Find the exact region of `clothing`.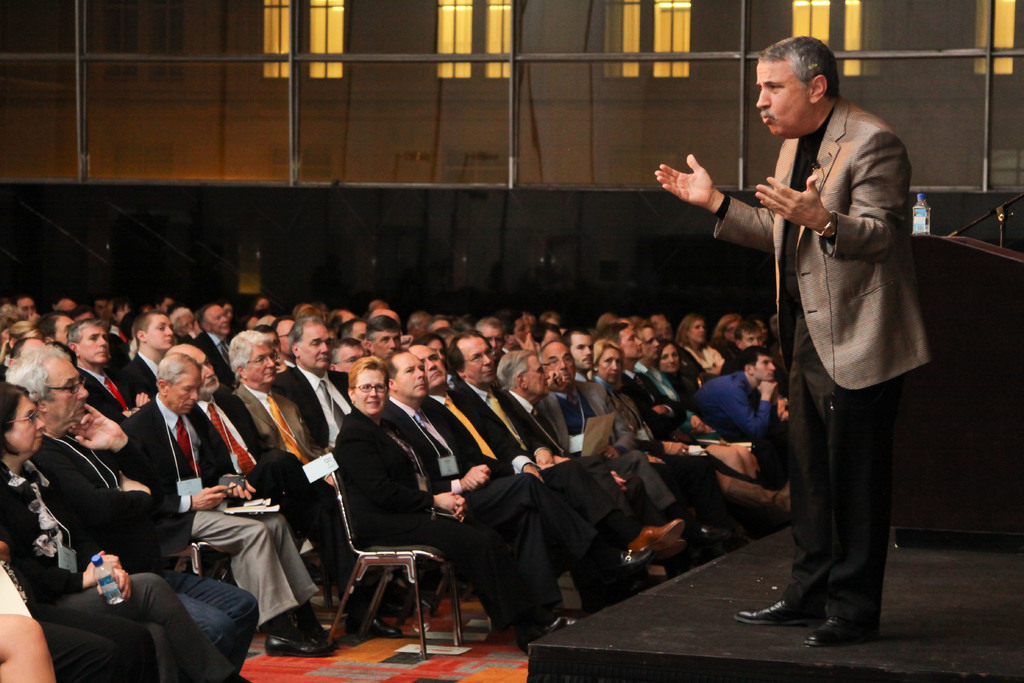
Exact region: (701,99,932,600).
